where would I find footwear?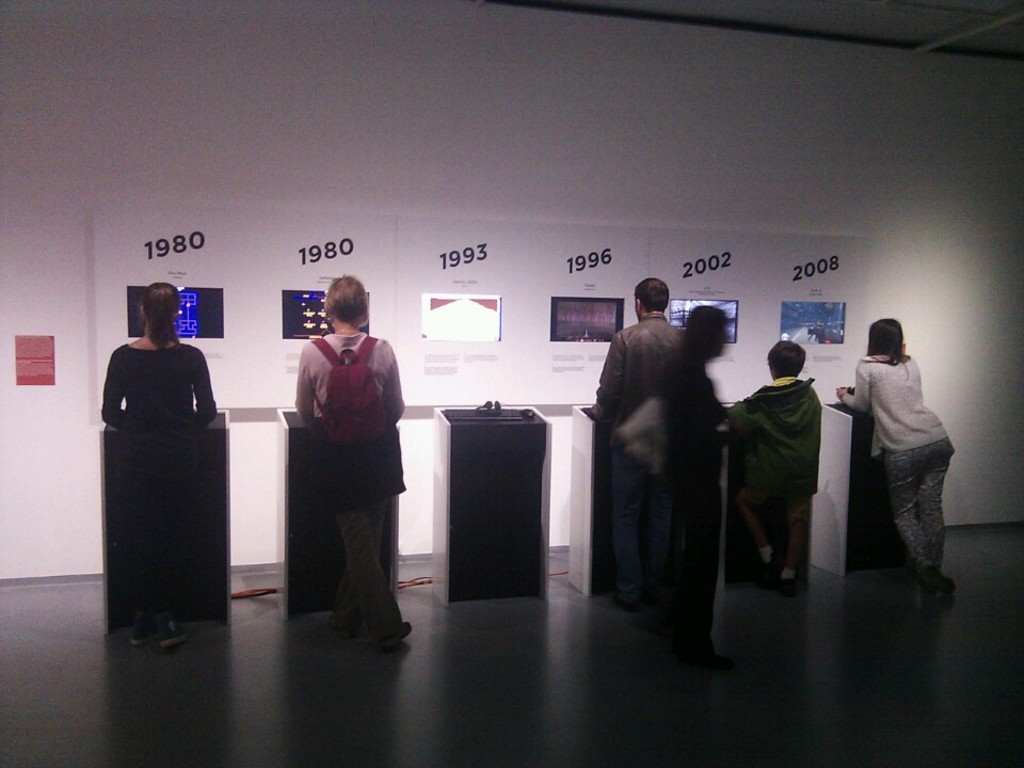
At l=365, t=598, r=411, b=646.
